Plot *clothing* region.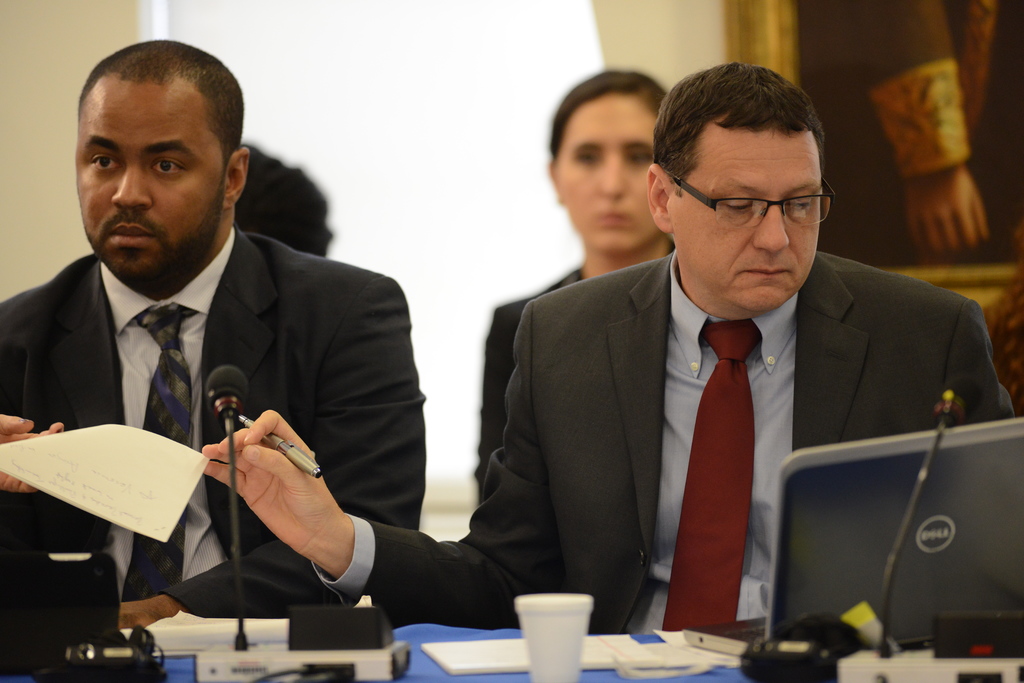
Plotted at box(7, 194, 412, 629).
